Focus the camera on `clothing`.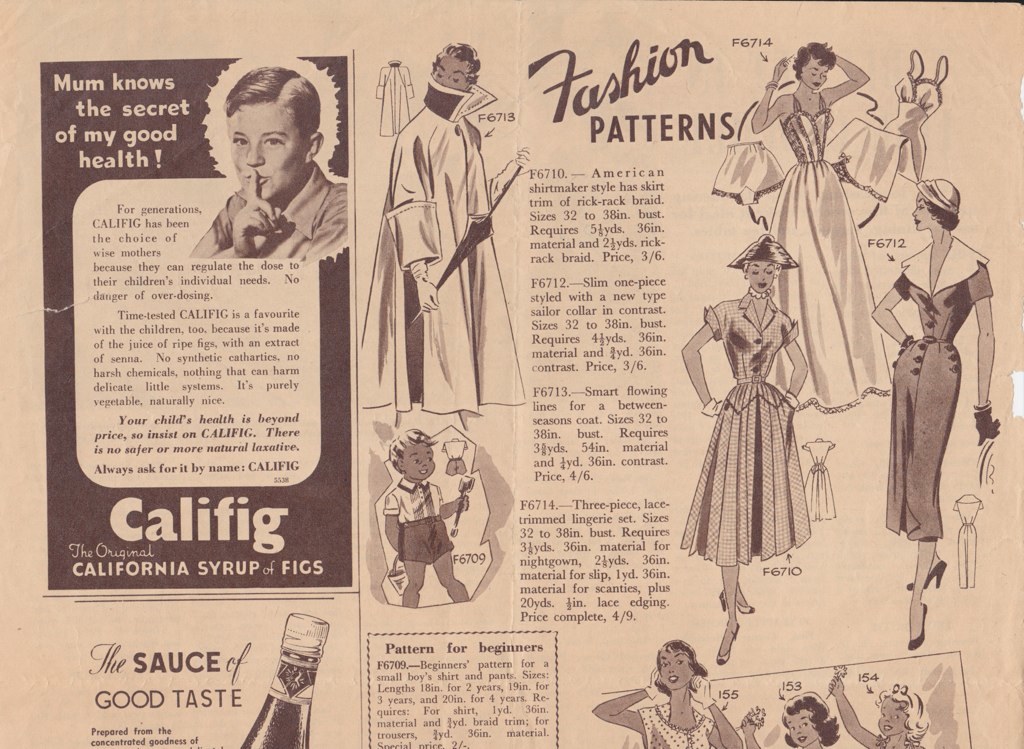
Focus region: box=[827, 53, 953, 208].
